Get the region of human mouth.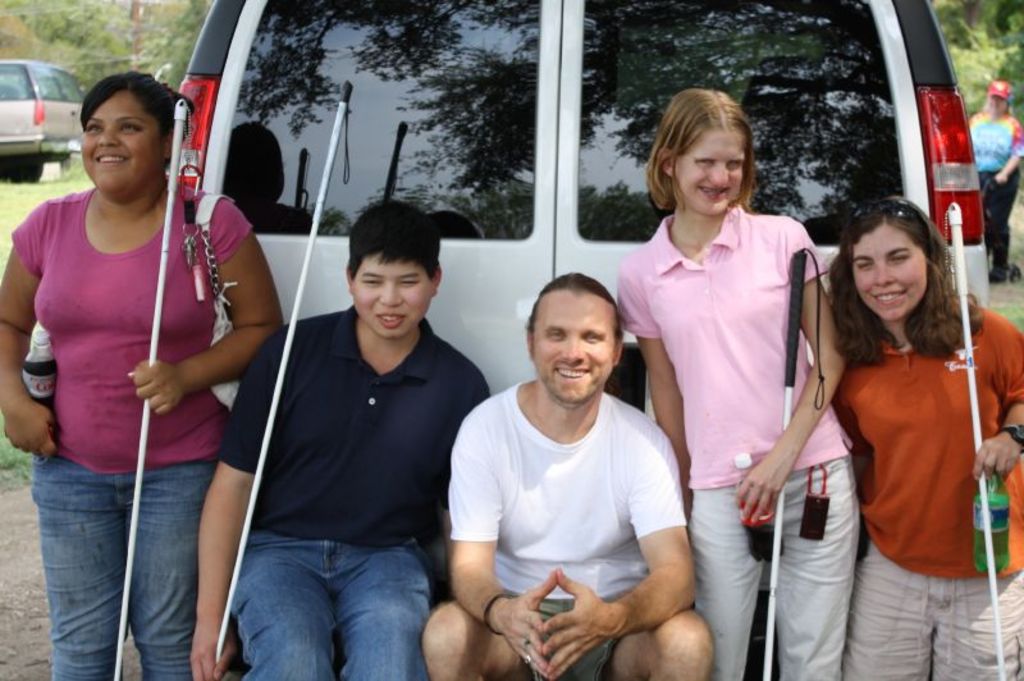
bbox=(99, 152, 125, 173).
